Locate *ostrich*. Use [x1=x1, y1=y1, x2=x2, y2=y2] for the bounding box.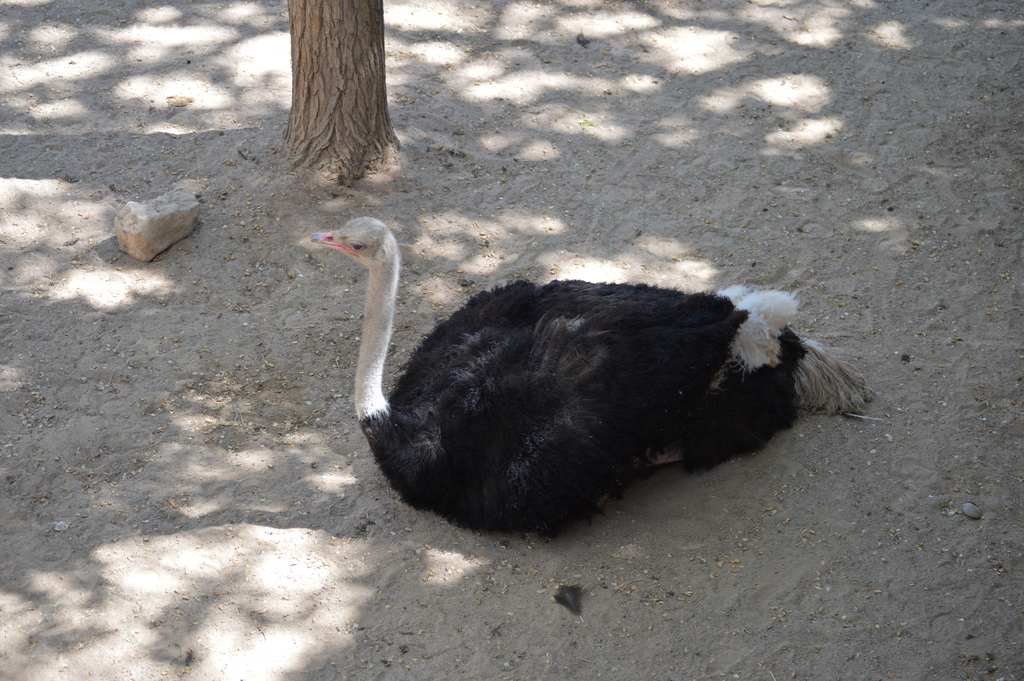
[x1=265, y1=199, x2=914, y2=528].
